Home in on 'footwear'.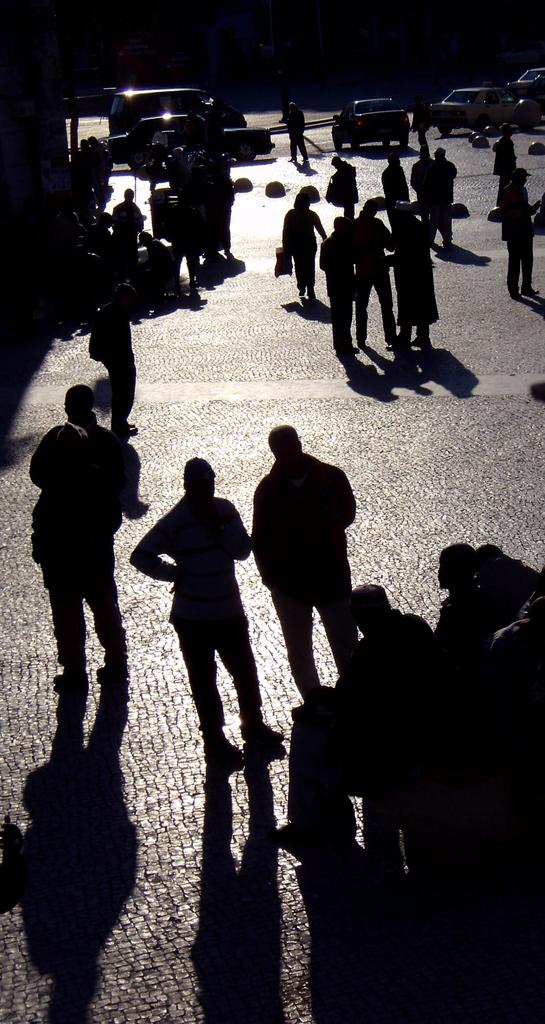
Homed in at bbox(118, 427, 135, 435).
